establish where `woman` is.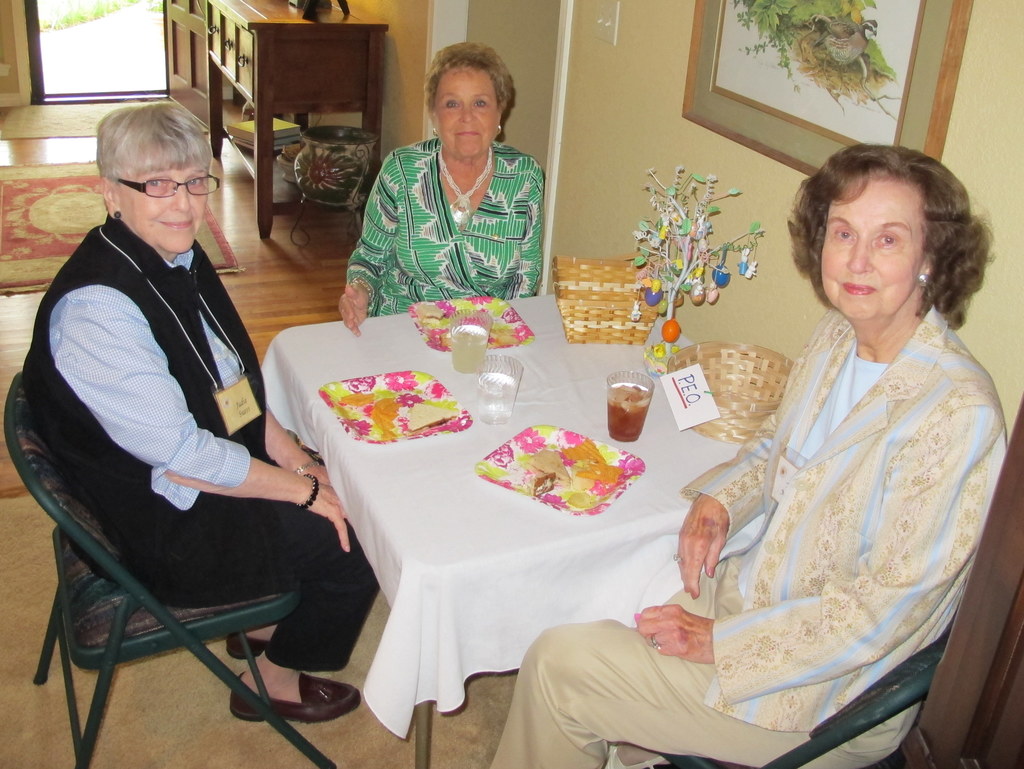
Established at box=[339, 46, 548, 337].
